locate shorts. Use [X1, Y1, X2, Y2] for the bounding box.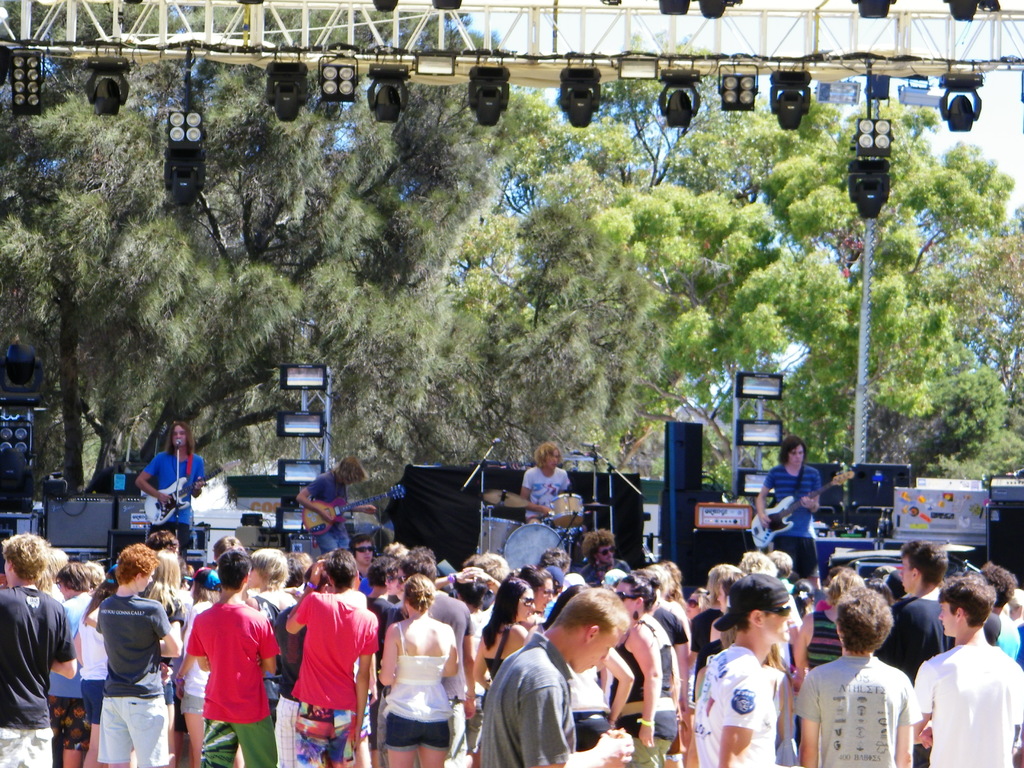
[318, 524, 346, 550].
